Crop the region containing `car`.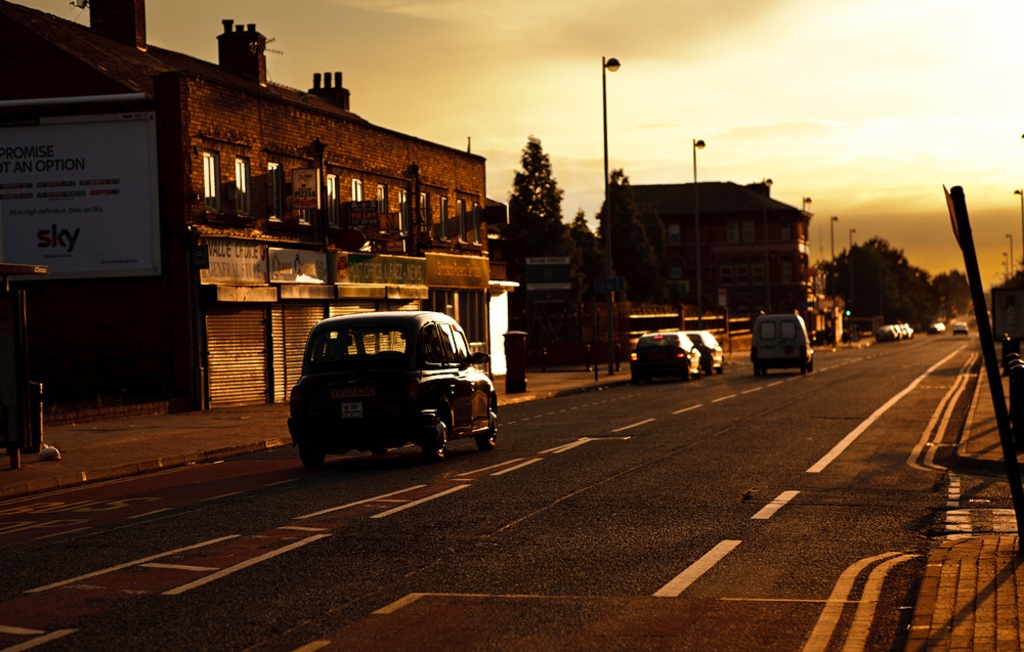
Crop region: 952 323 966 337.
